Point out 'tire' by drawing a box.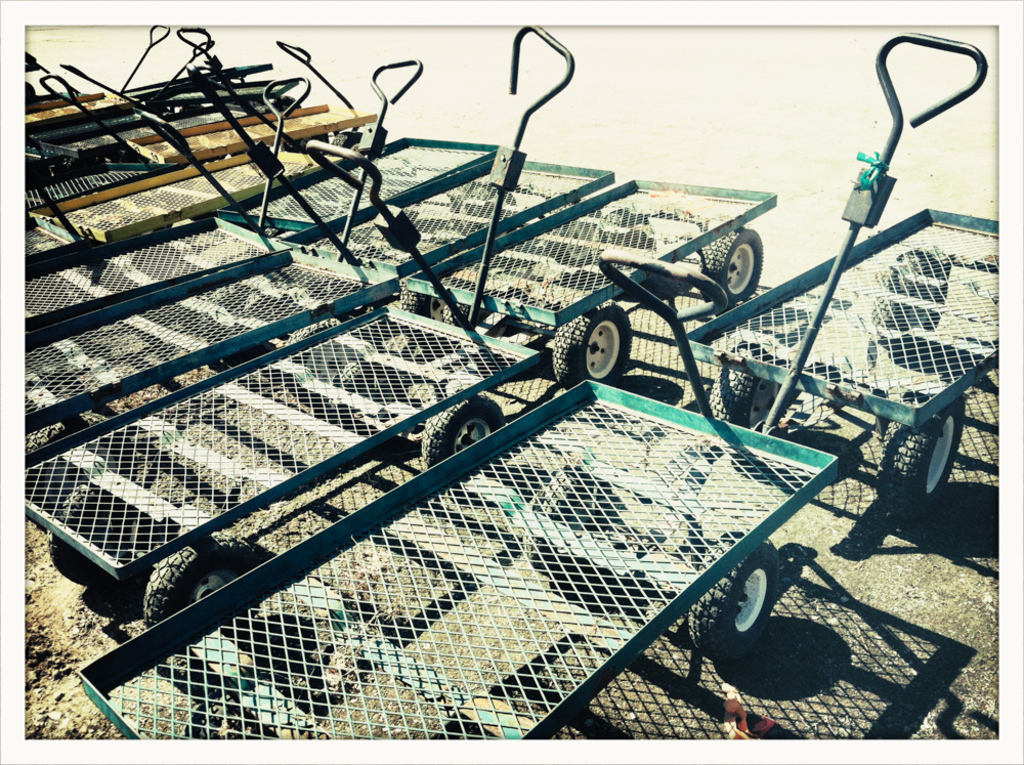
[337, 181, 425, 252].
